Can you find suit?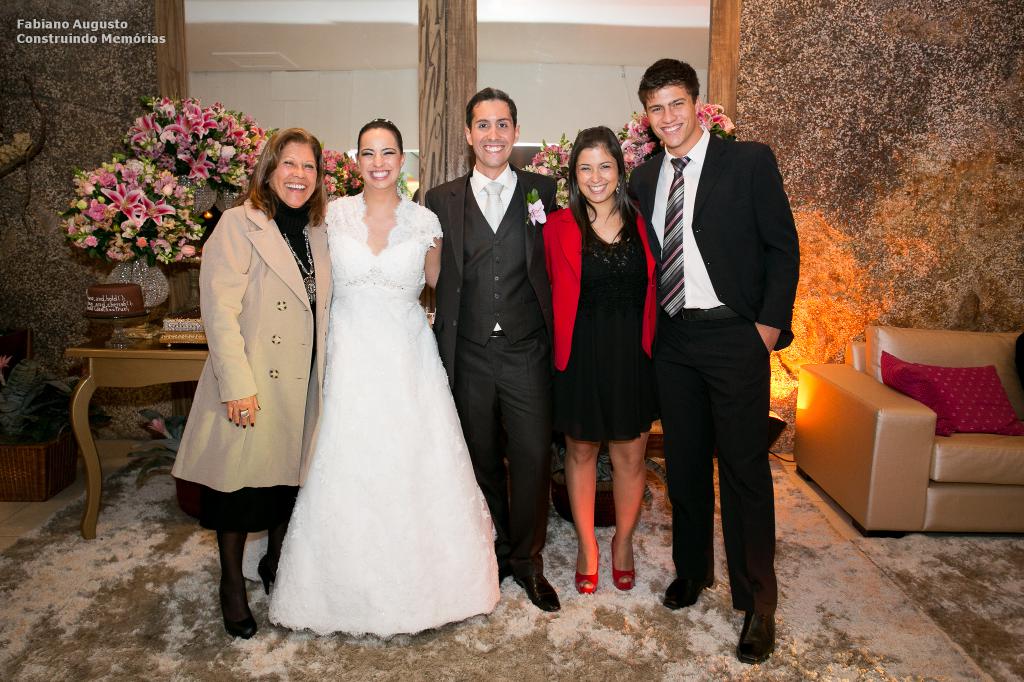
Yes, bounding box: pyautogui.locateOnScreen(422, 161, 560, 578).
